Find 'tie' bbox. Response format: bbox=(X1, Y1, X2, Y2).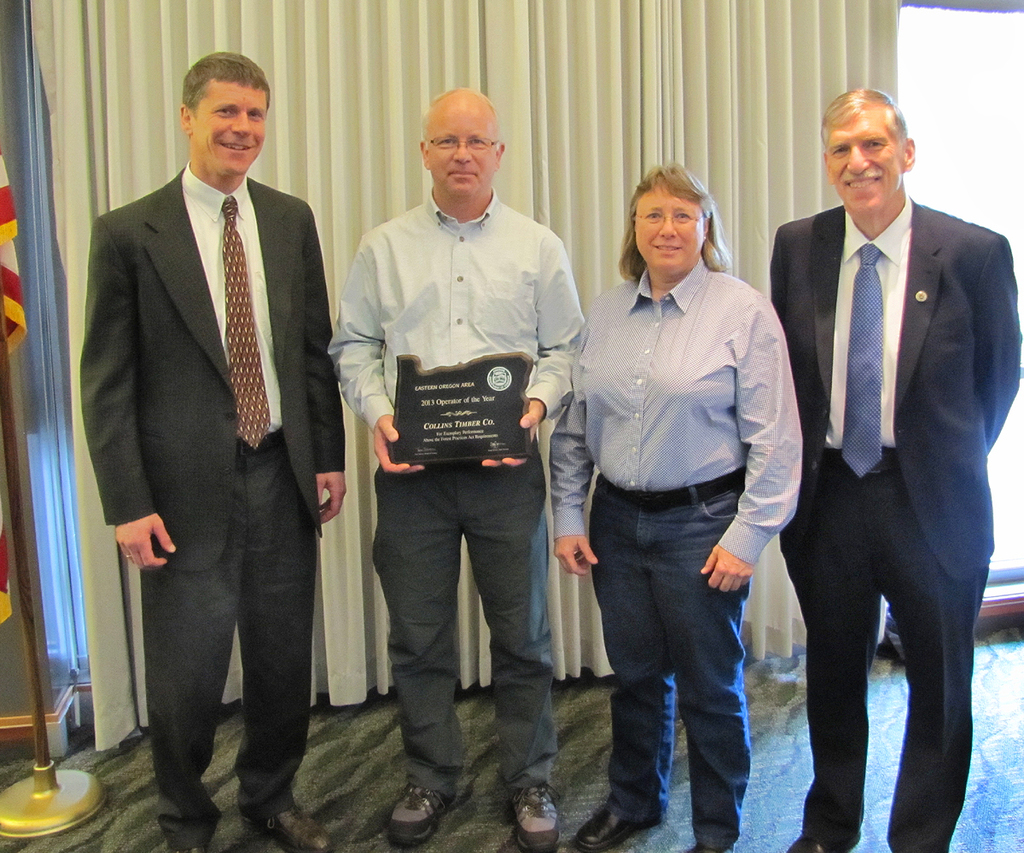
bbox=(839, 231, 891, 479).
